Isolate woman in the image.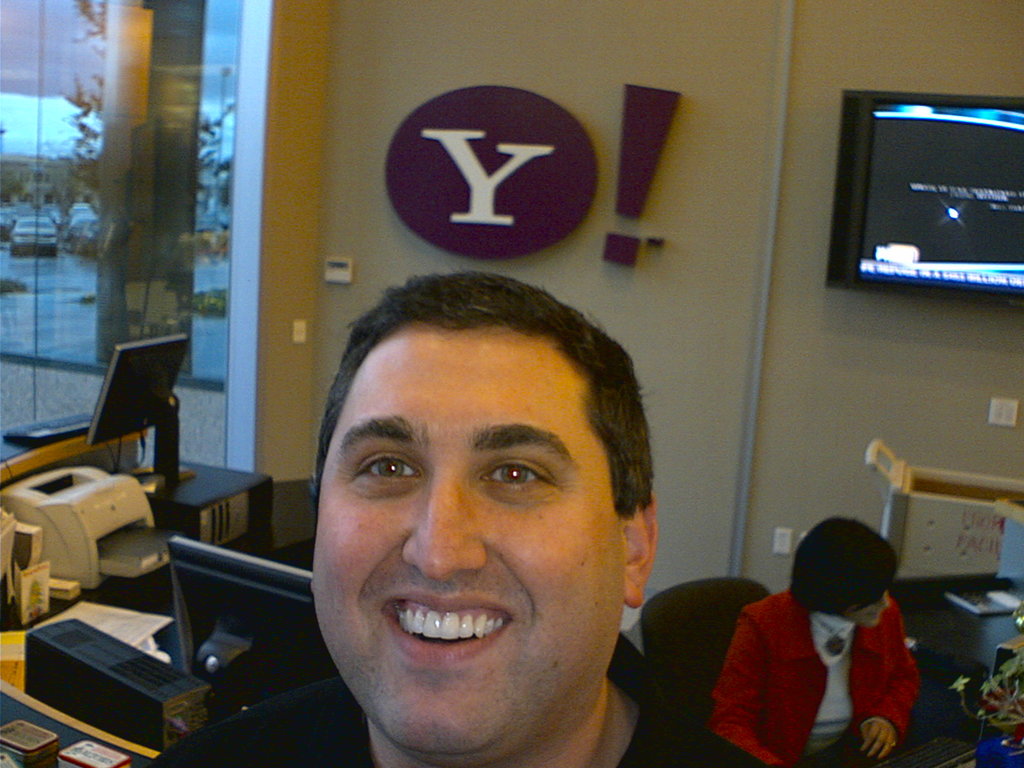
Isolated region: 692 506 932 767.
